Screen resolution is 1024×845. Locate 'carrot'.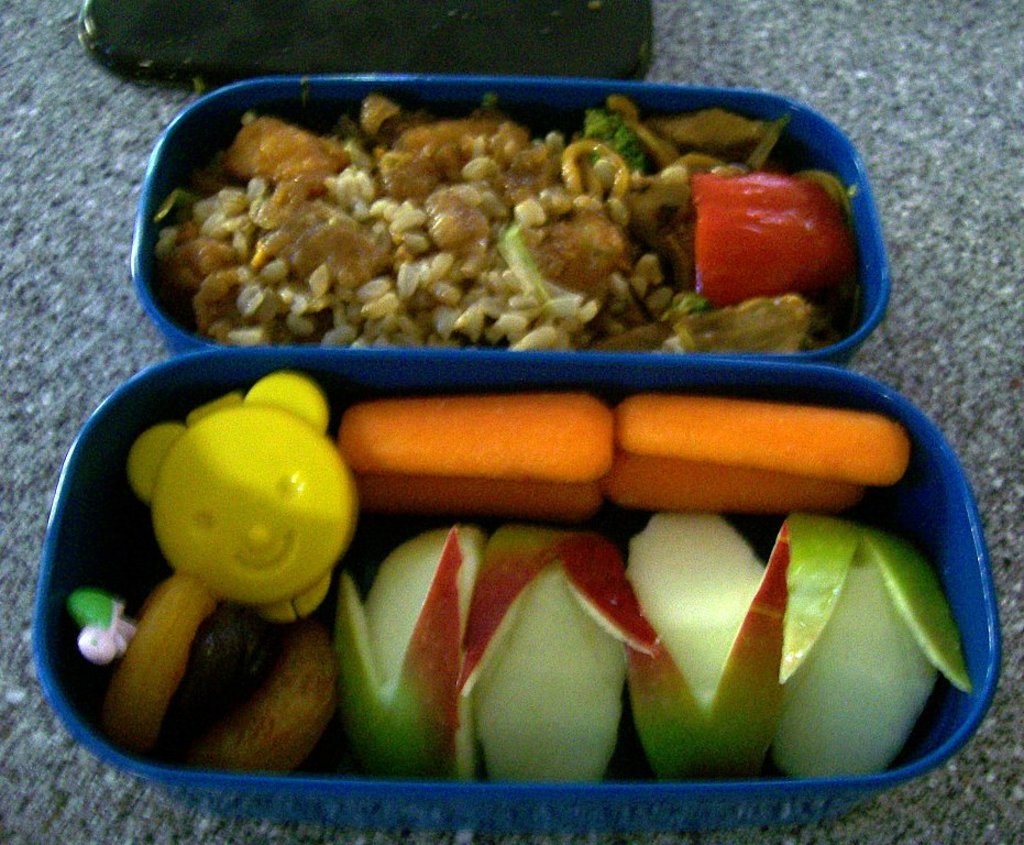
Rect(331, 377, 617, 518).
